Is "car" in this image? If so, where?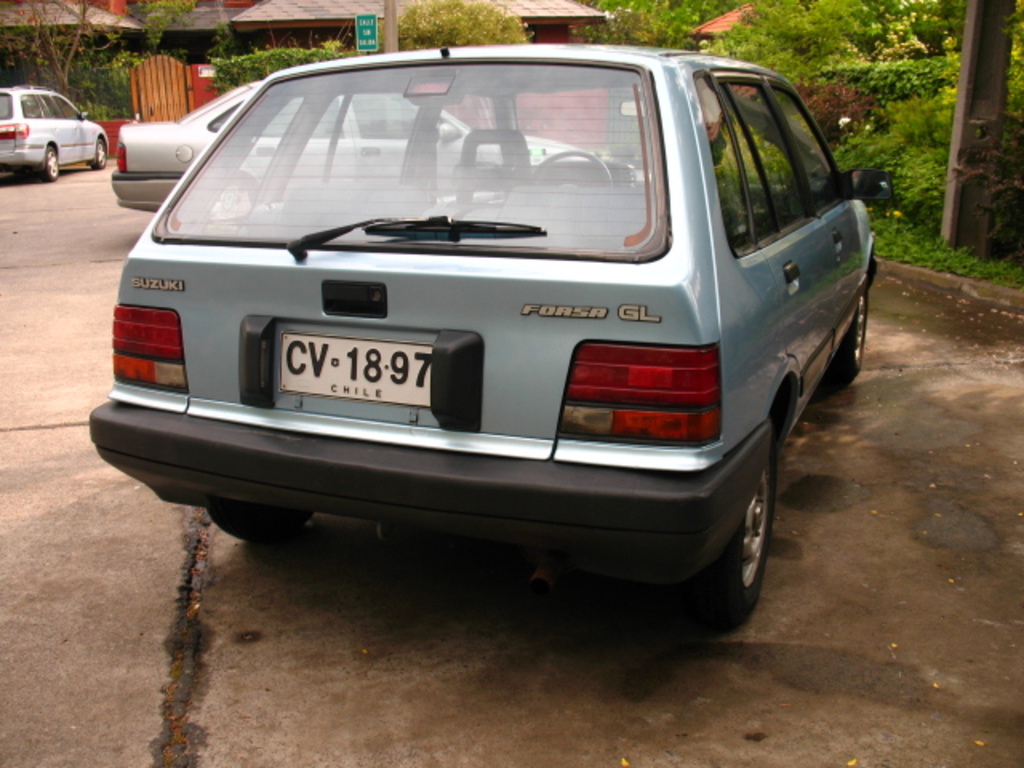
Yes, at {"left": 88, "top": 42, "right": 877, "bottom": 629}.
